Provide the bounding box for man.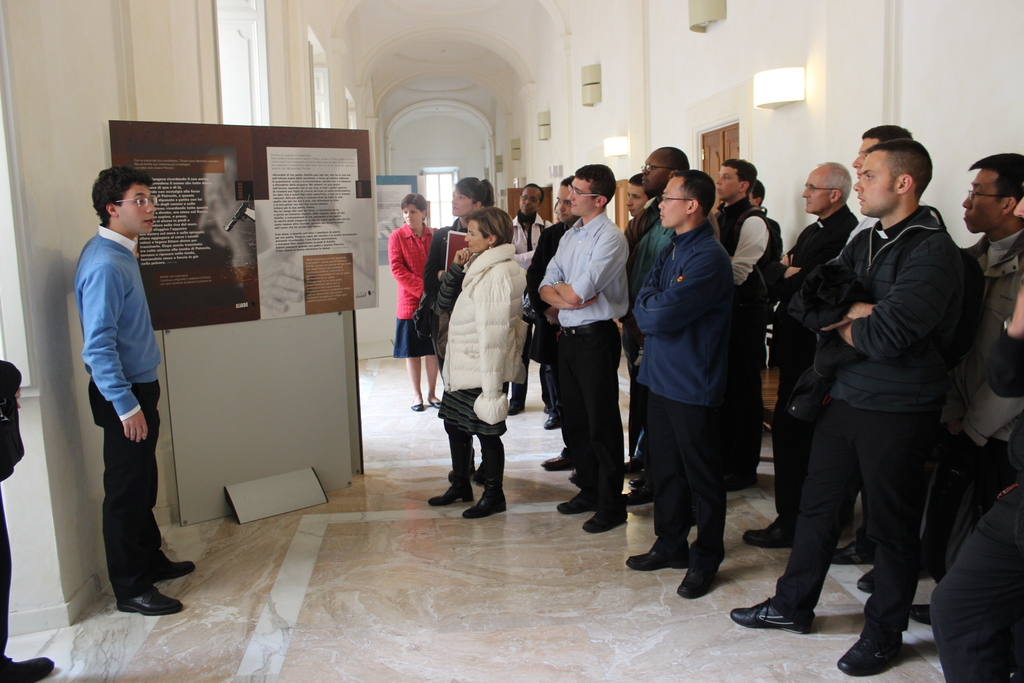
box(620, 147, 689, 243).
